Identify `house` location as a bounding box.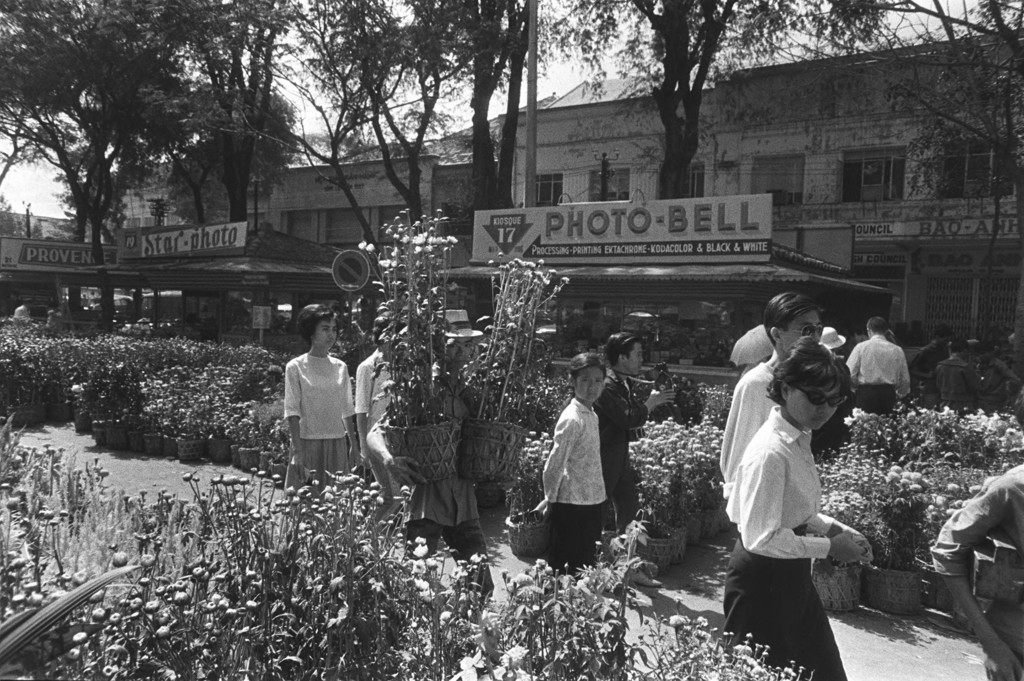
[516,102,609,358].
